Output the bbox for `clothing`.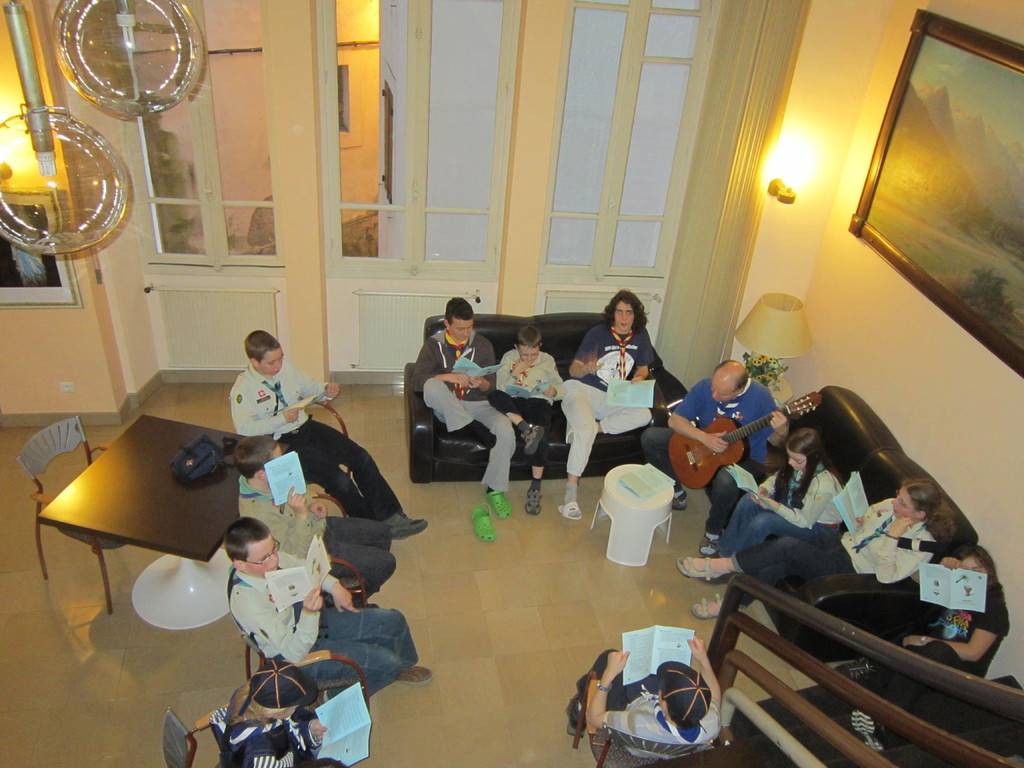
[668,374,777,536].
